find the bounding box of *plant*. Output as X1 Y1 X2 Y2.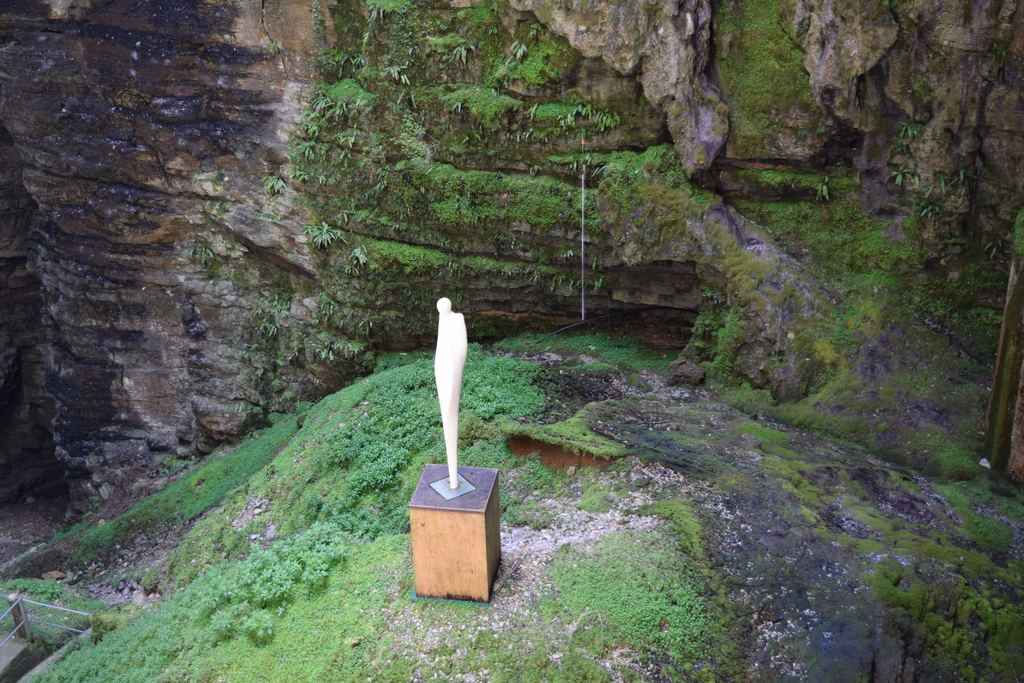
301 220 344 249.
